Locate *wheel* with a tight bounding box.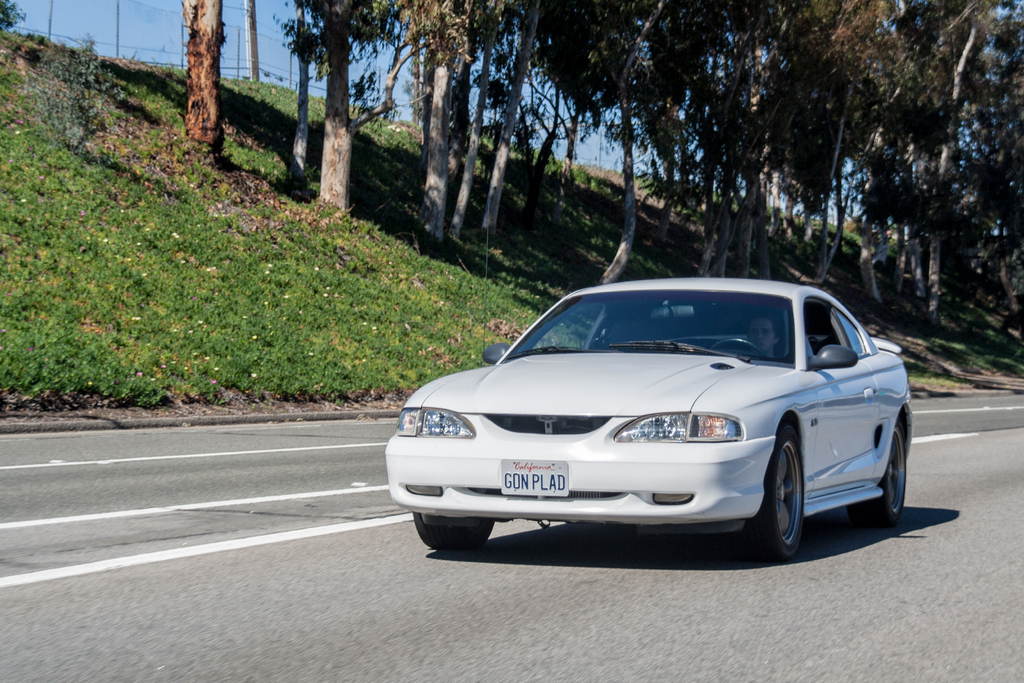
pyautogui.locateOnScreen(755, 424, 804, 555).
